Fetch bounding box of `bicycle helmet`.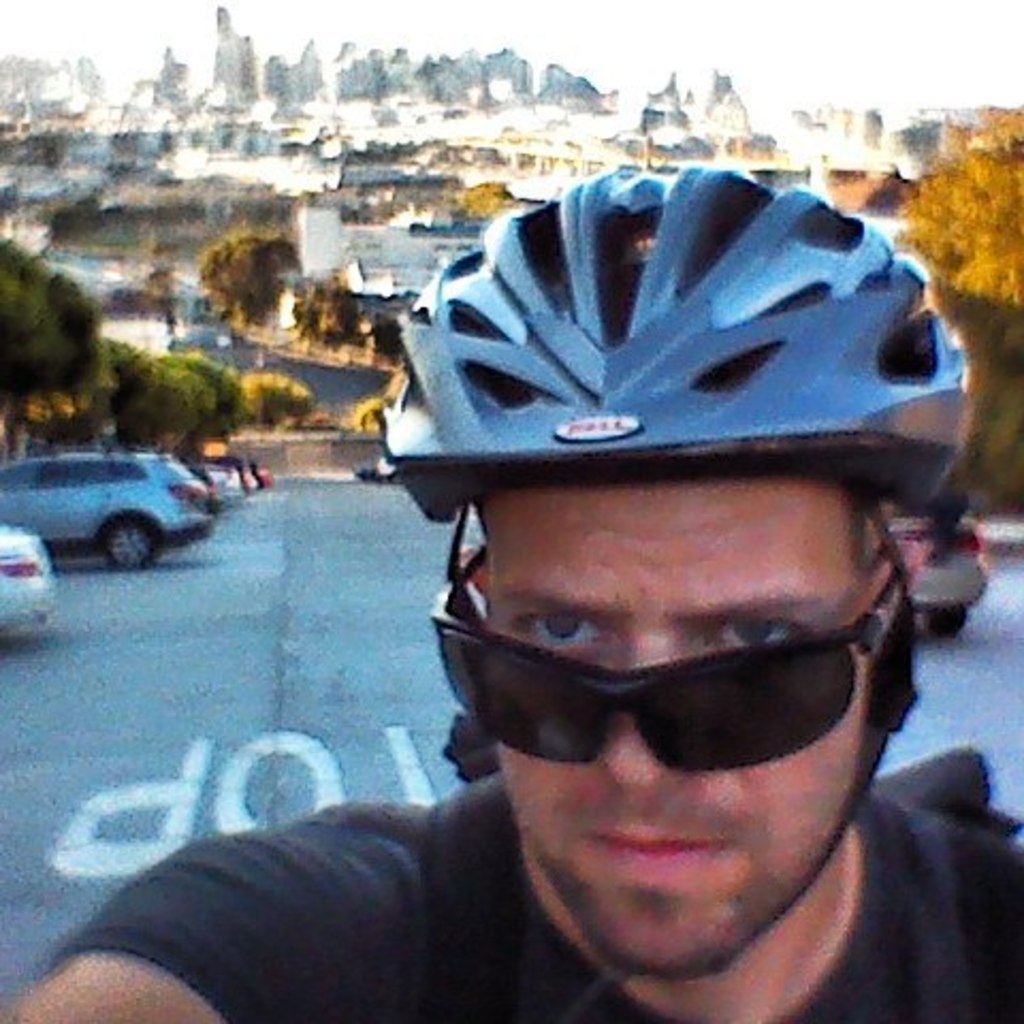
Bbox: <box>388,169,973,506</box>.
